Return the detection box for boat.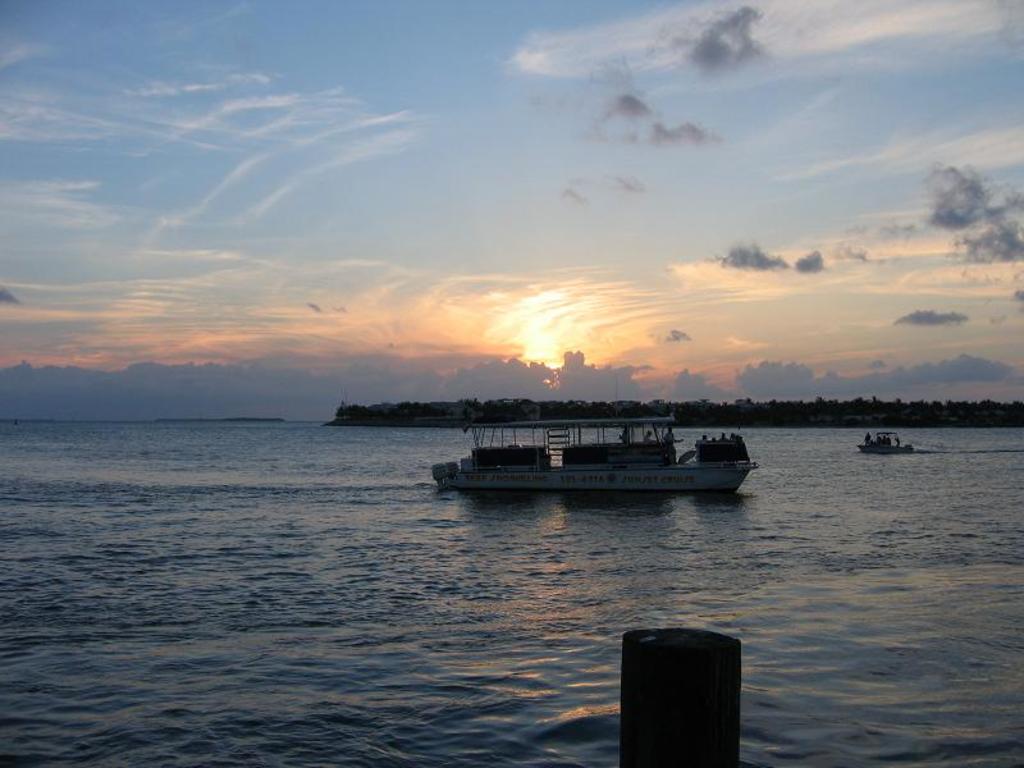
436/403/777/506.
